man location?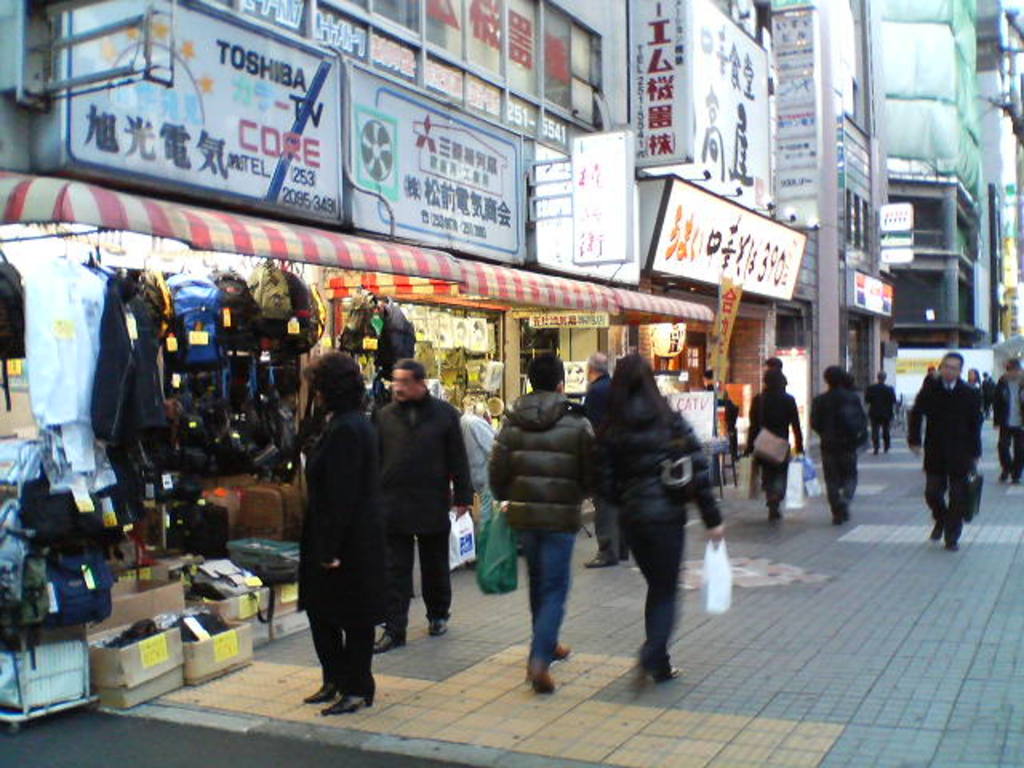
BBox(486, 349, 600, 699)
